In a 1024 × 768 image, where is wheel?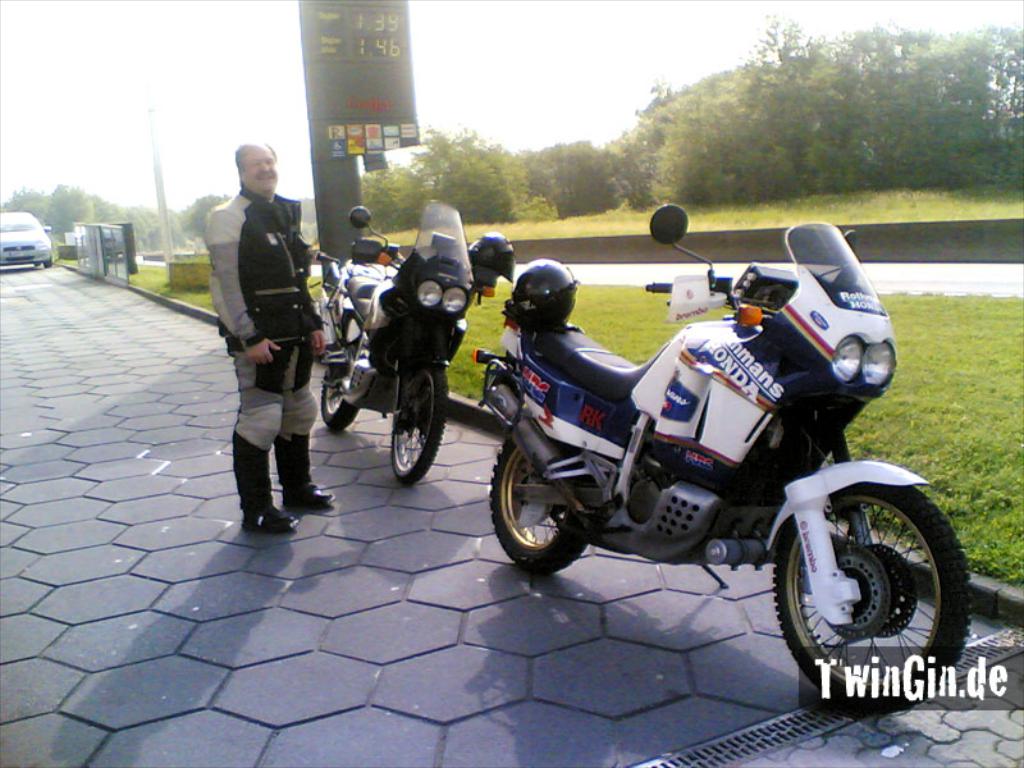
<bbox>783, 461, 938, 699</bbox>.
